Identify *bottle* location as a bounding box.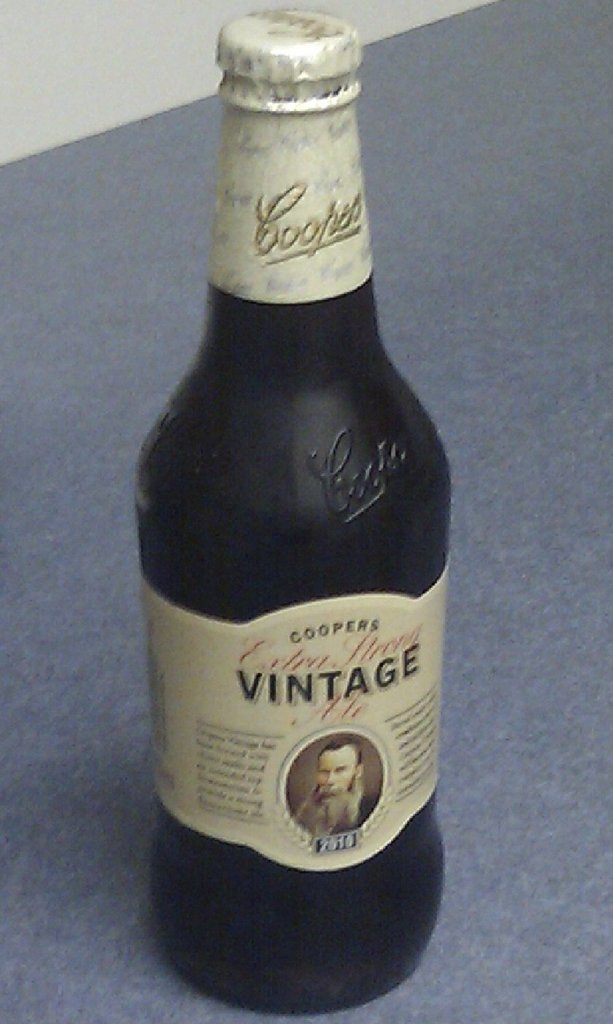
(x1=130, y1=1, x2=450, y2=1016).
